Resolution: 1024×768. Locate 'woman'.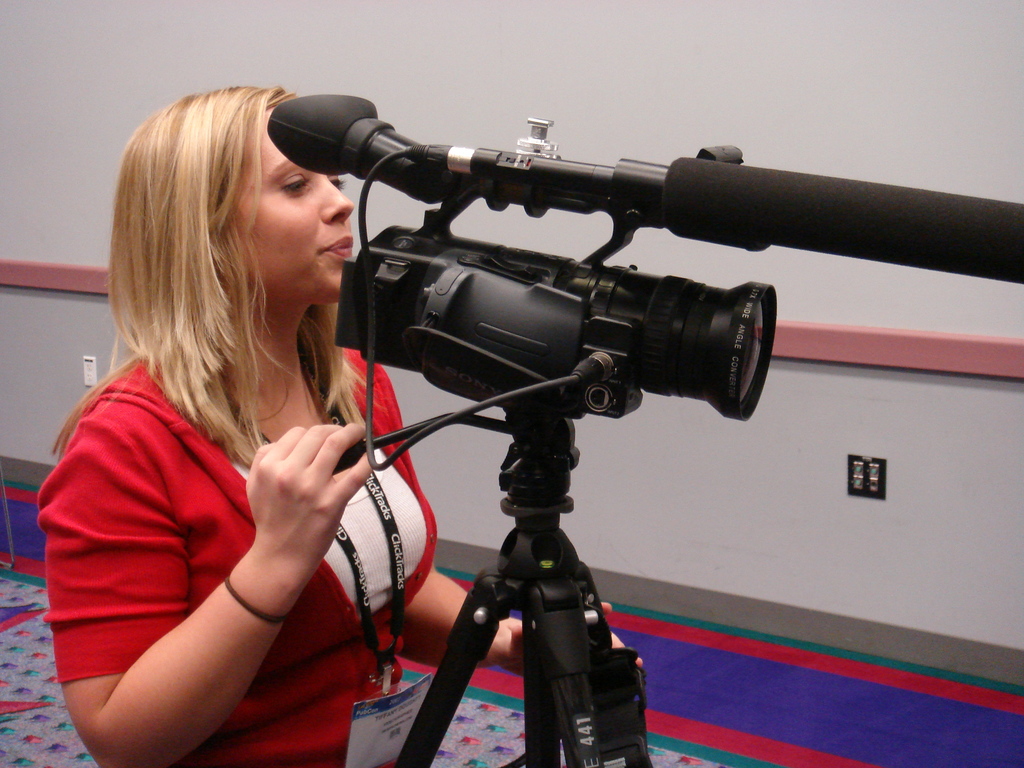
x1=33 y1=76 x2=426 y2=767.
